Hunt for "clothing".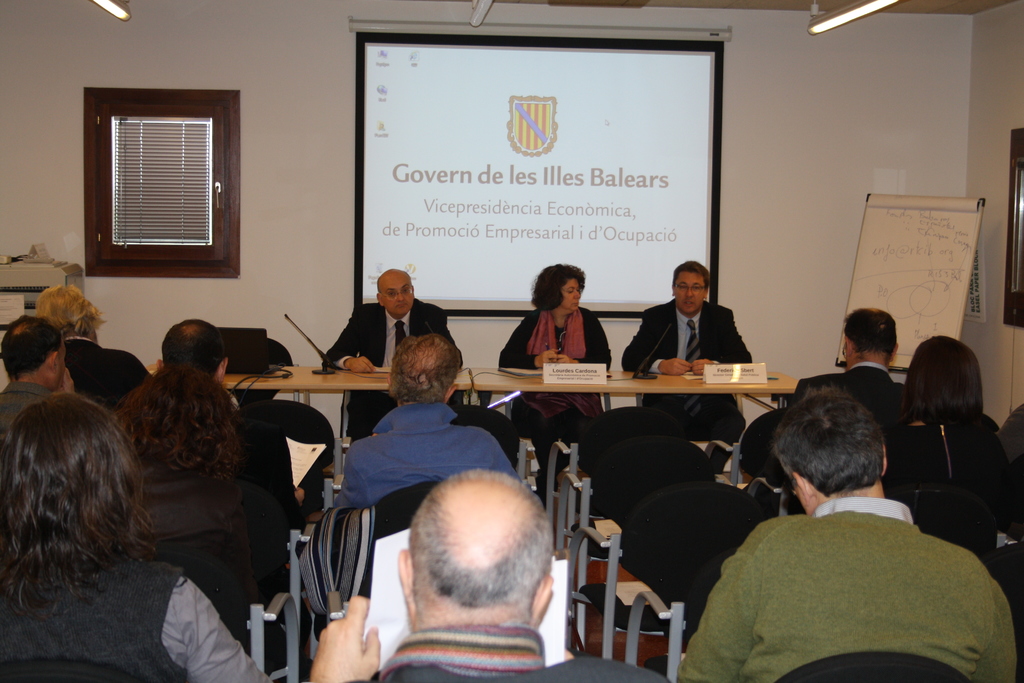
Hunted down at (692,431,1004,682).
